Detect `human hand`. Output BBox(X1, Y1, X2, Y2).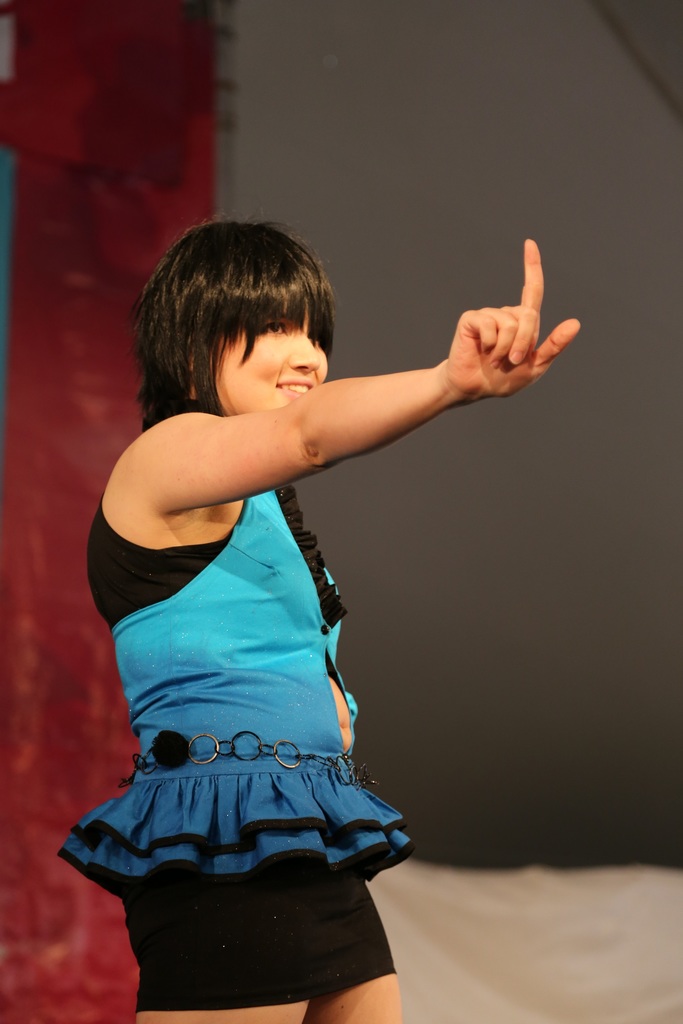
BBox(430, 259, 580, 401).
